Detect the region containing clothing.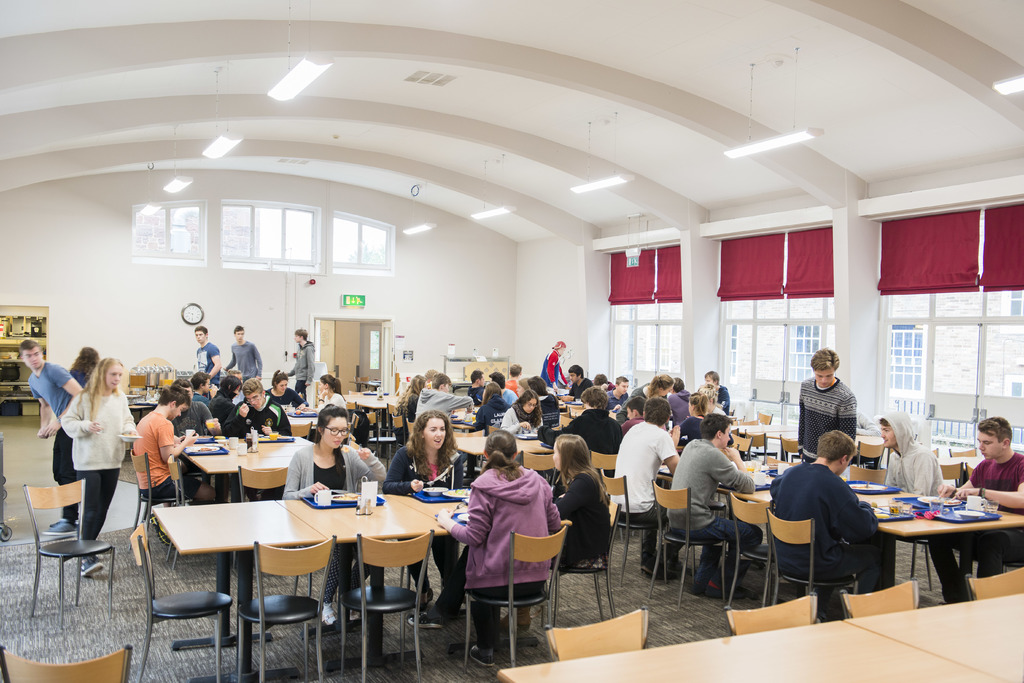
locate(529, 461, 607, 584).
